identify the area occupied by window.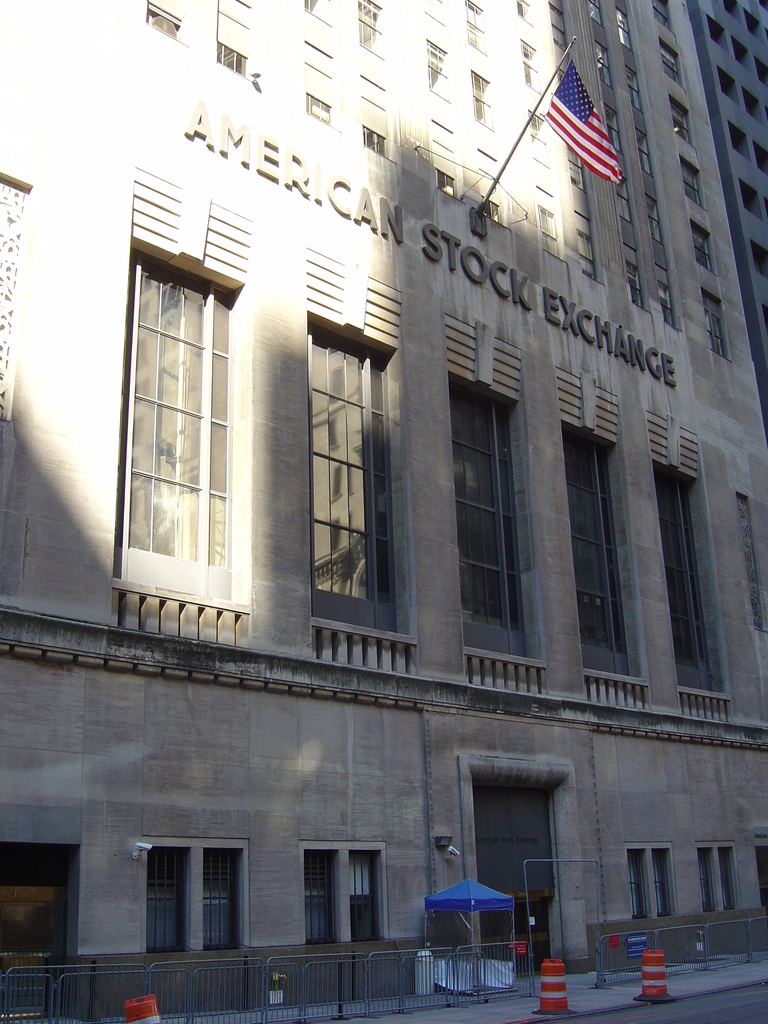
Area: left=730, top=120, right=751, bottom=161.
